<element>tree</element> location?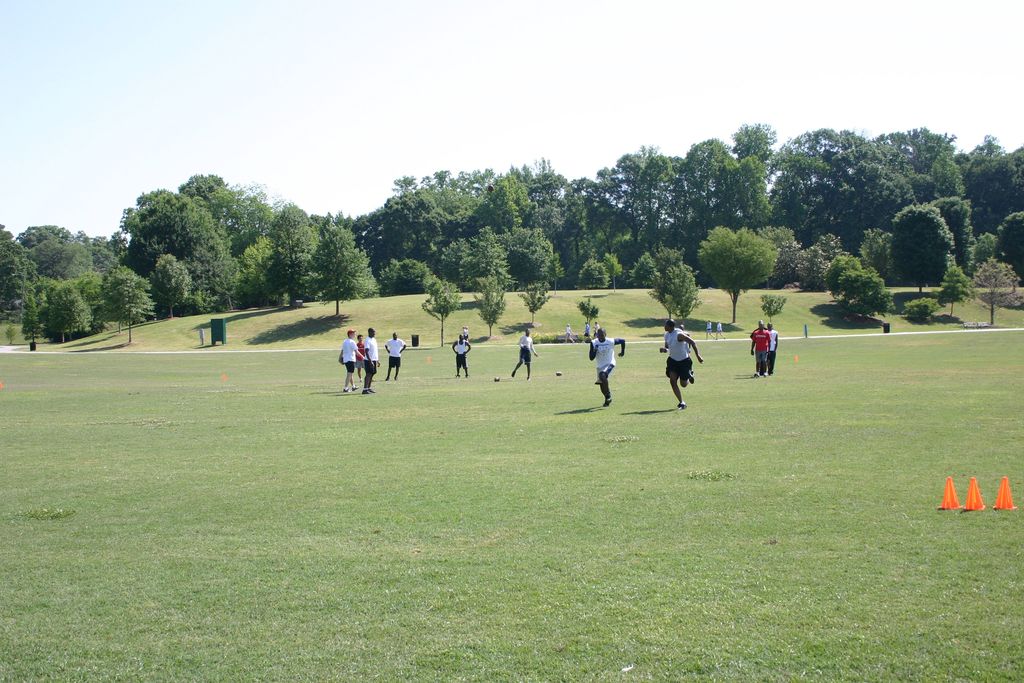
region(425, 278, 469, 343)
